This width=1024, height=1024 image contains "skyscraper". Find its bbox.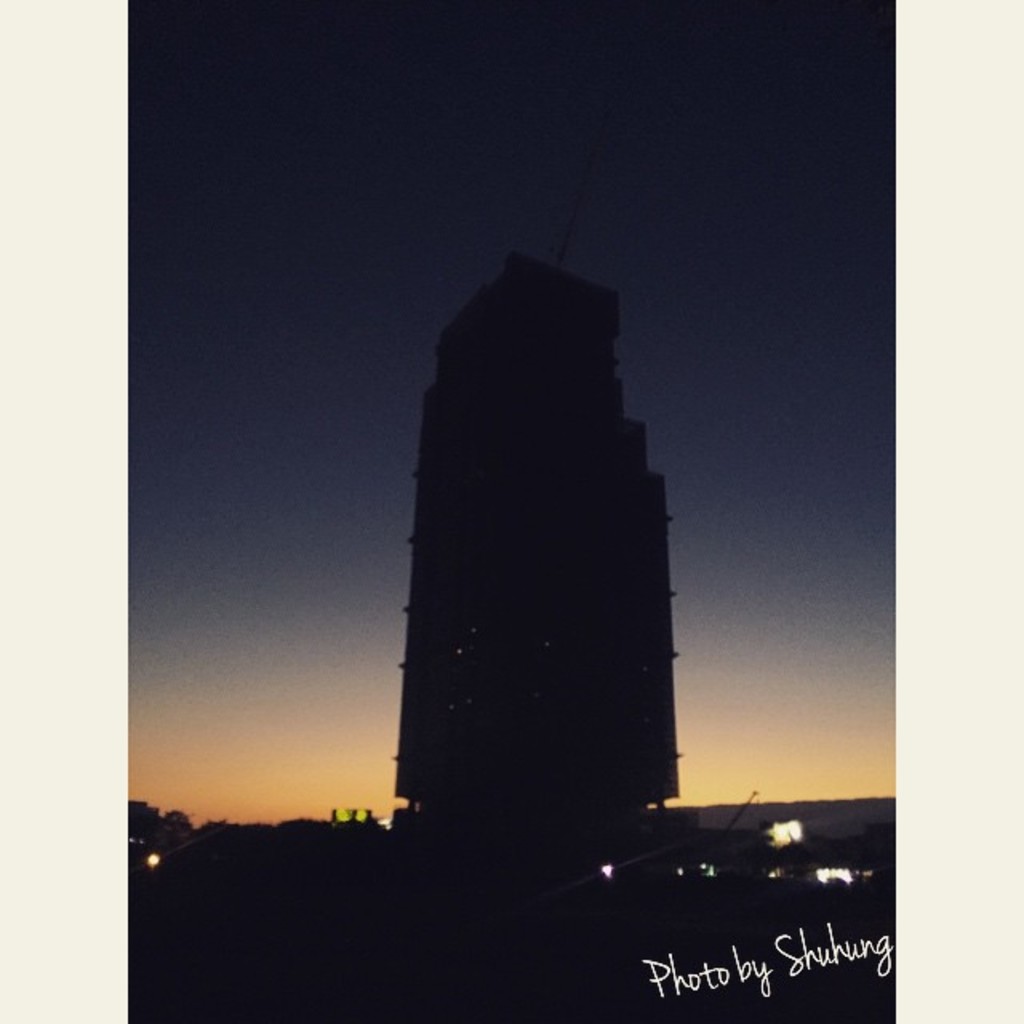
[left=384, top=262, right=674, bottom=819].
